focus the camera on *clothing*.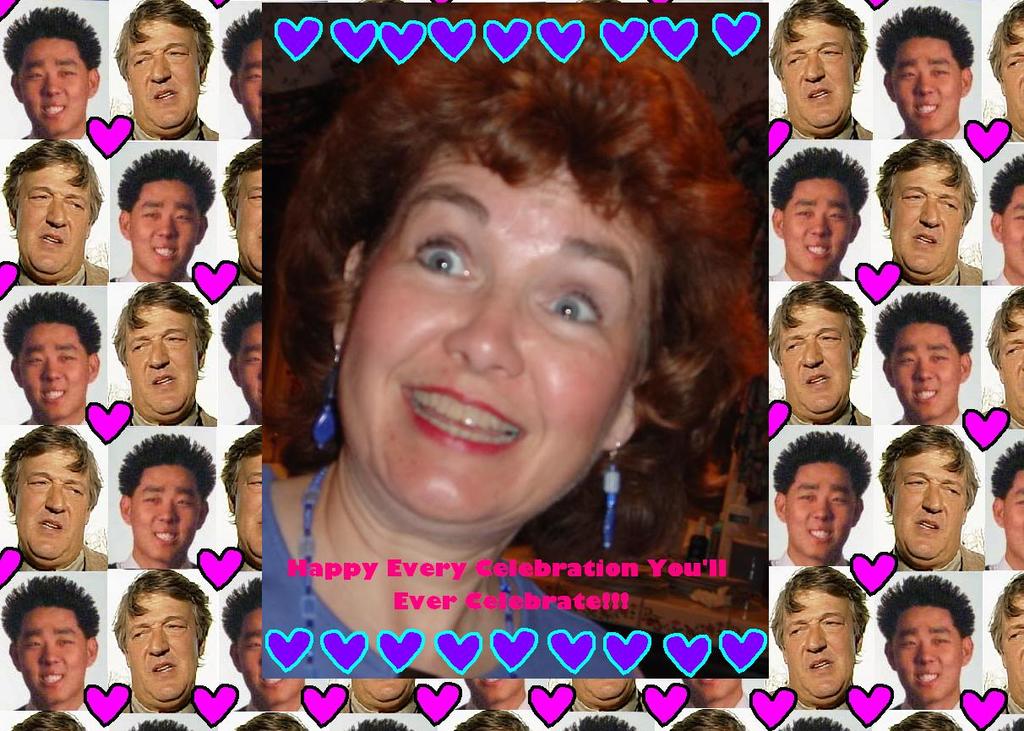
Focus region: region(897, 250, 980, 290).
